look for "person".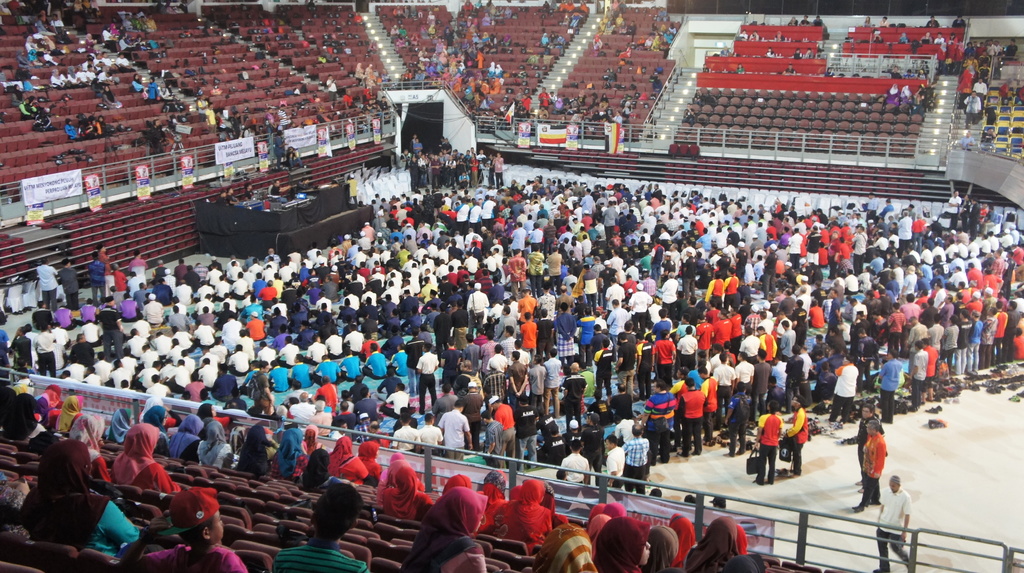
Found: [left=829, top=352, right=863, bottom=426].
